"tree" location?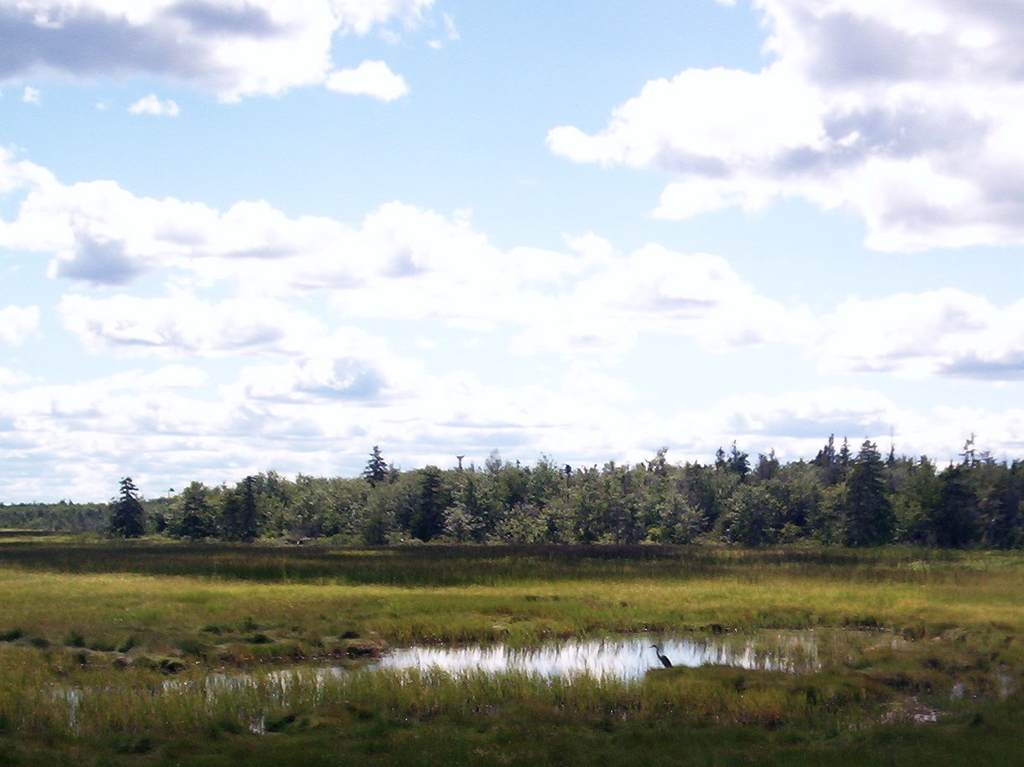
[407, 468, 447, 547]
